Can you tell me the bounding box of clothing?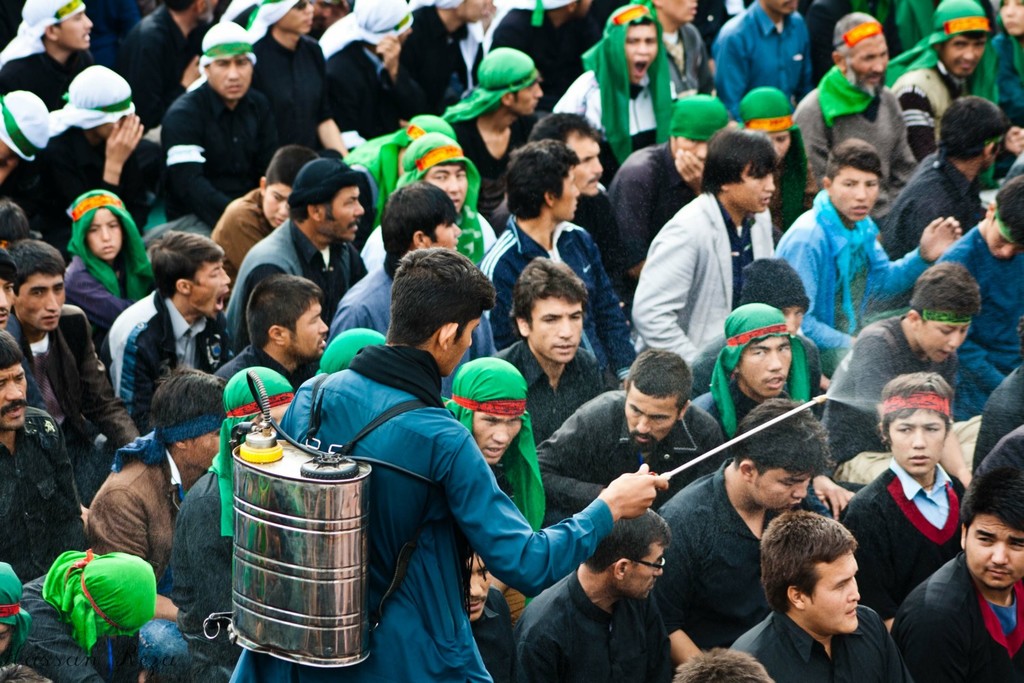
box=[558, 44, 691, 150].
